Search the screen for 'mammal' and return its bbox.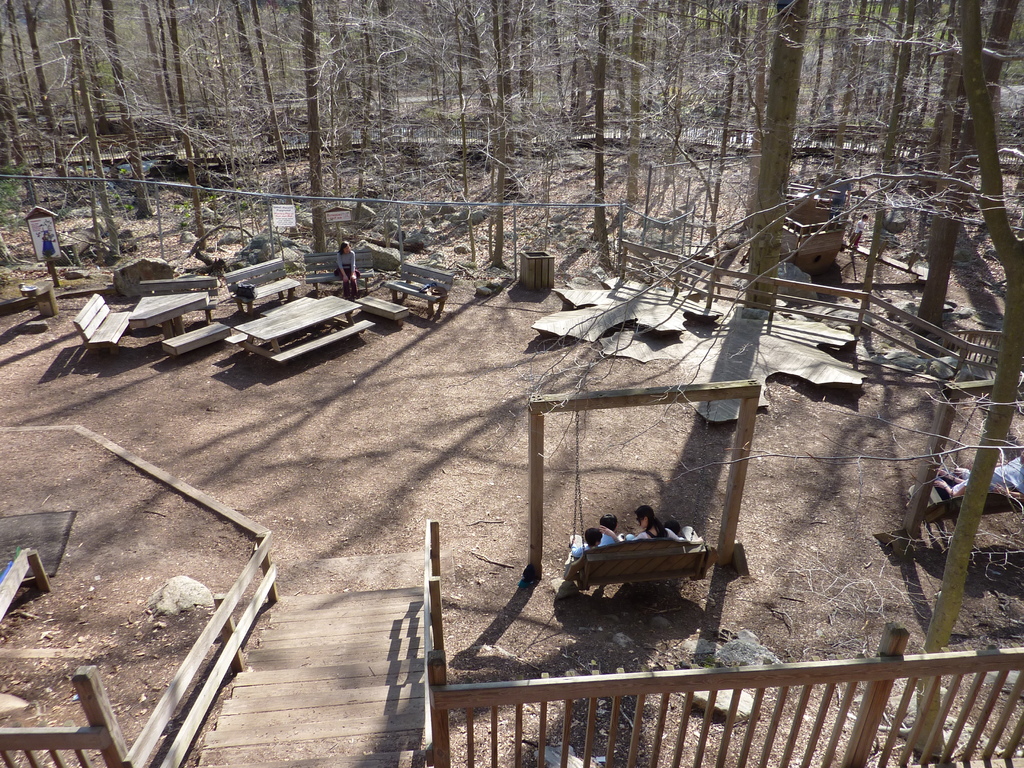
Found: {"x1": 976, "y1": 443, "x2": 1023, "y2": 492}.
